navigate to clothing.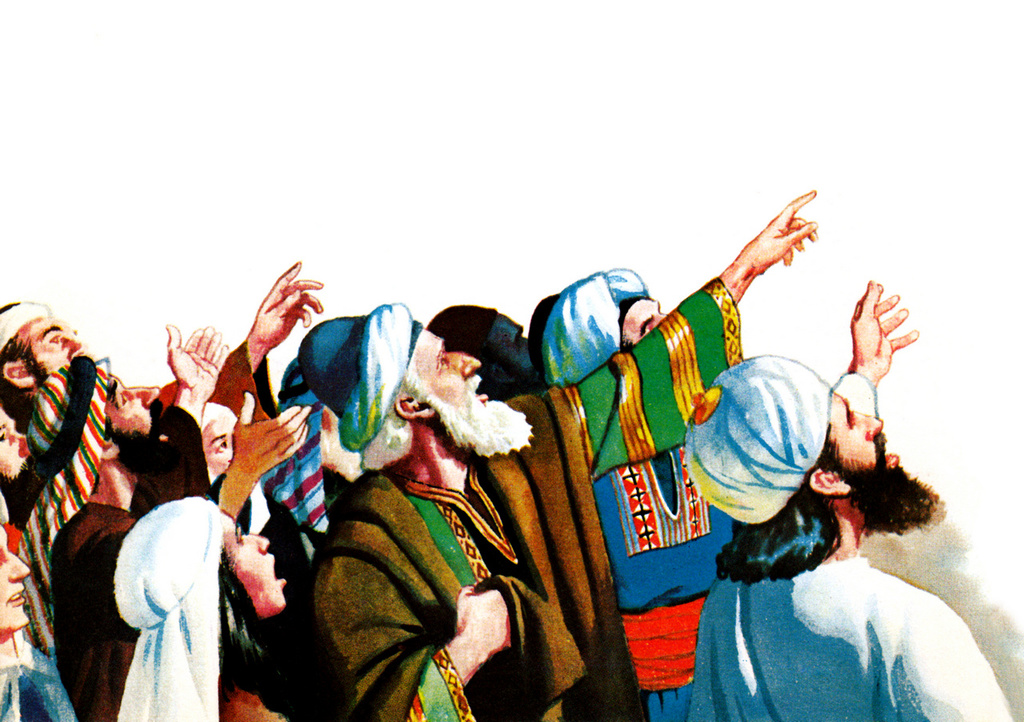
Navigation target: left=686, top=351, right=830, bottom=525.
